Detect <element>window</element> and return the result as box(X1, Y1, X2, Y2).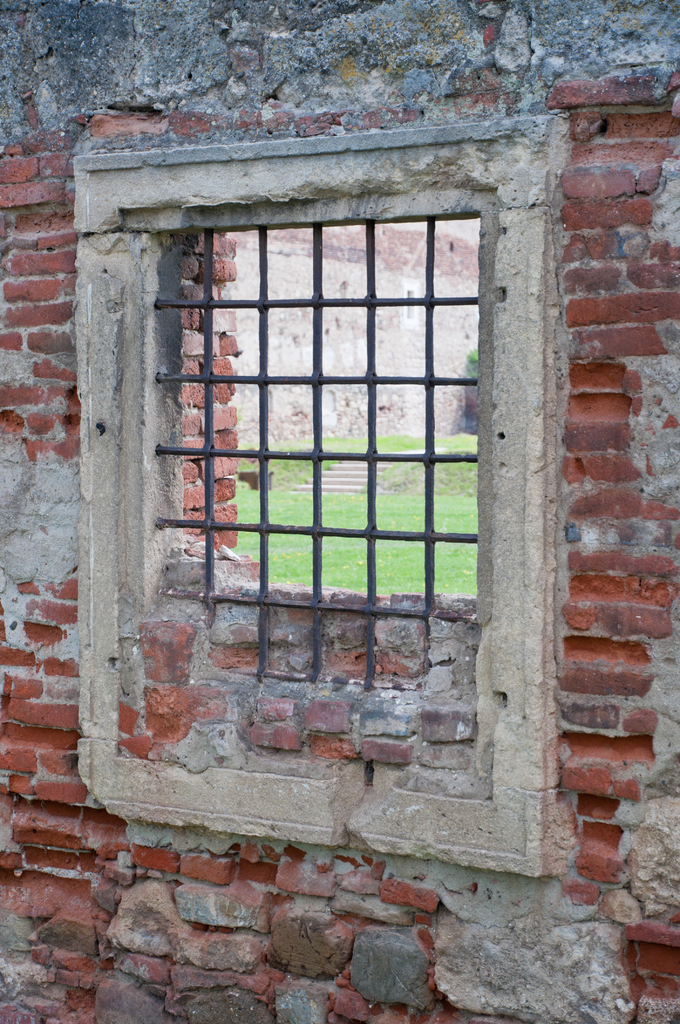
box(400, 288, 421, 321).
